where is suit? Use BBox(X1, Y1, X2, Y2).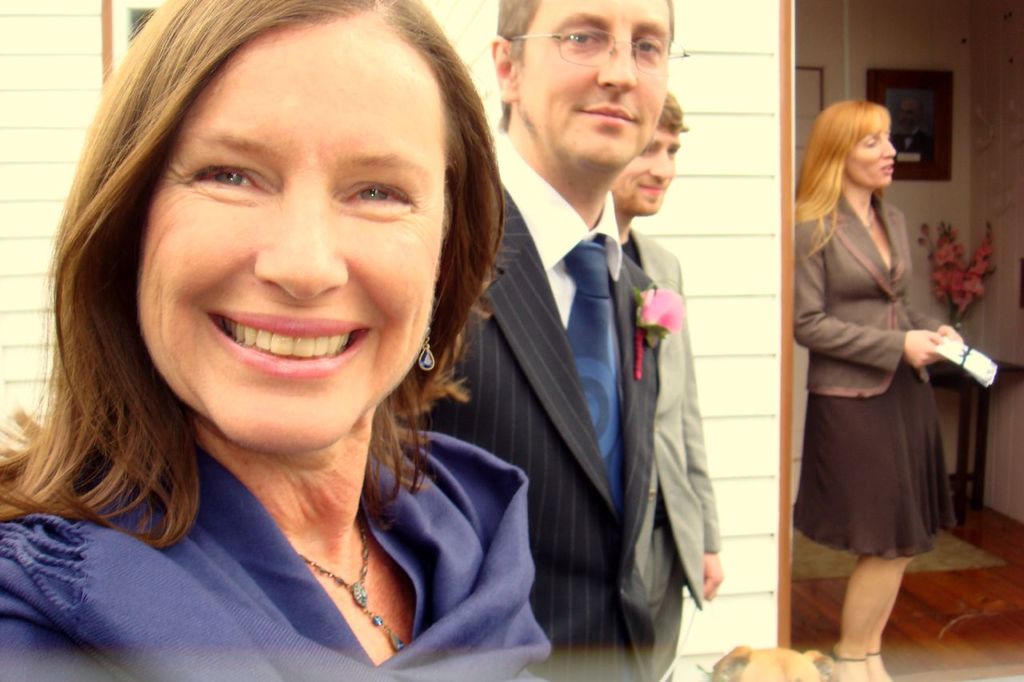
BBox(415, 94, 690, 677).
